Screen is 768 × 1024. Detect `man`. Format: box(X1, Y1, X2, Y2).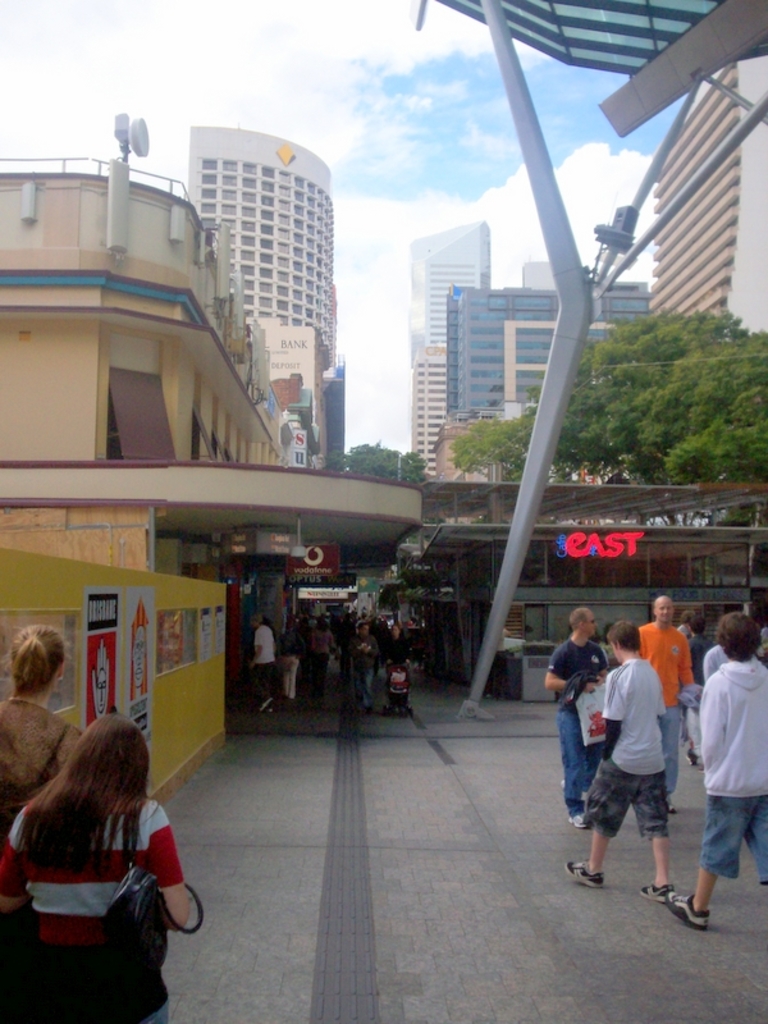
box(570, 627, 614, 663).
